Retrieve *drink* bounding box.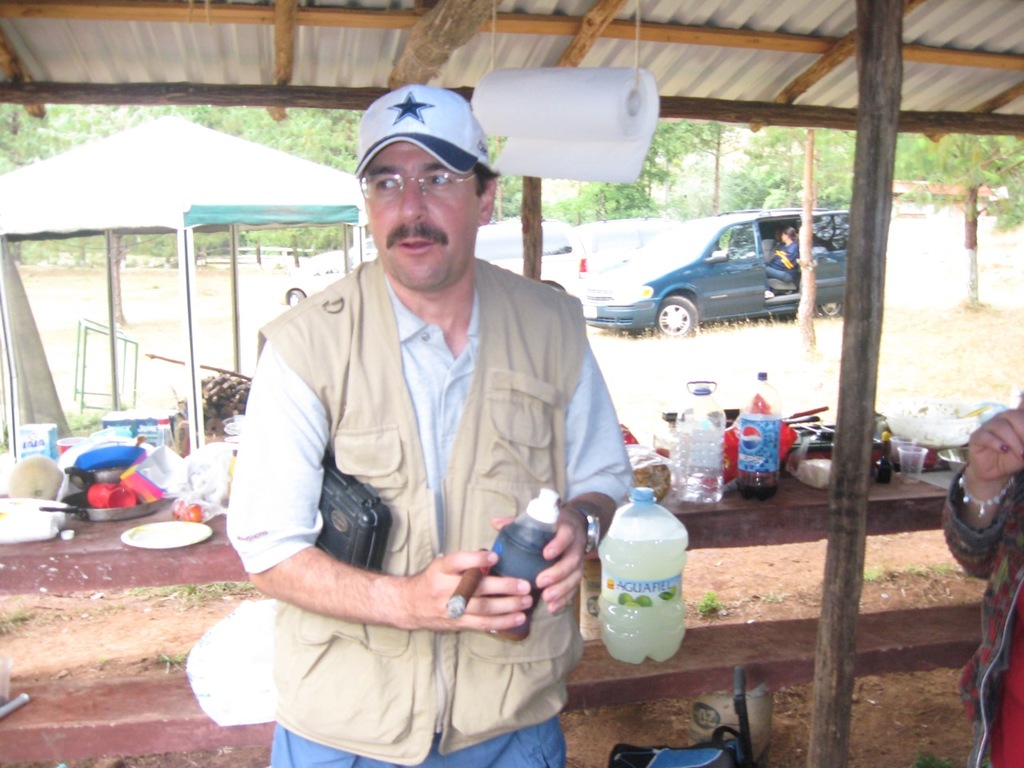
Bounding box: pyautogui.locateOnScreen(603, 493, 691, 667).
